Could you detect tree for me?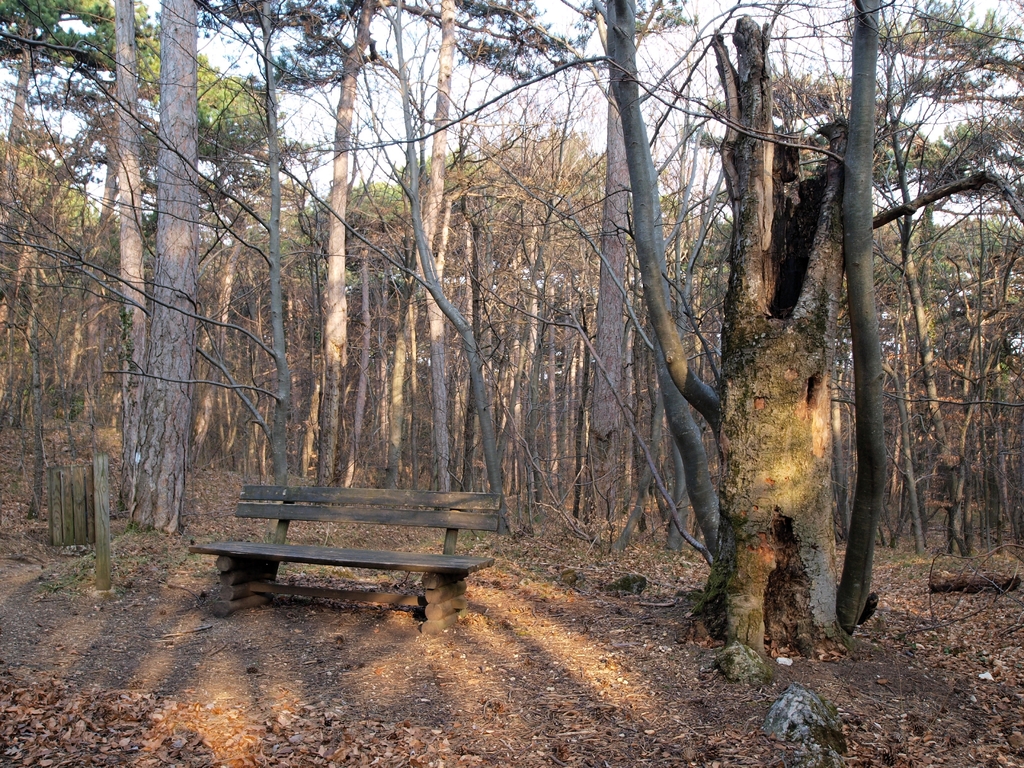
Detection result: BBox(0, 0, 278, 430).
